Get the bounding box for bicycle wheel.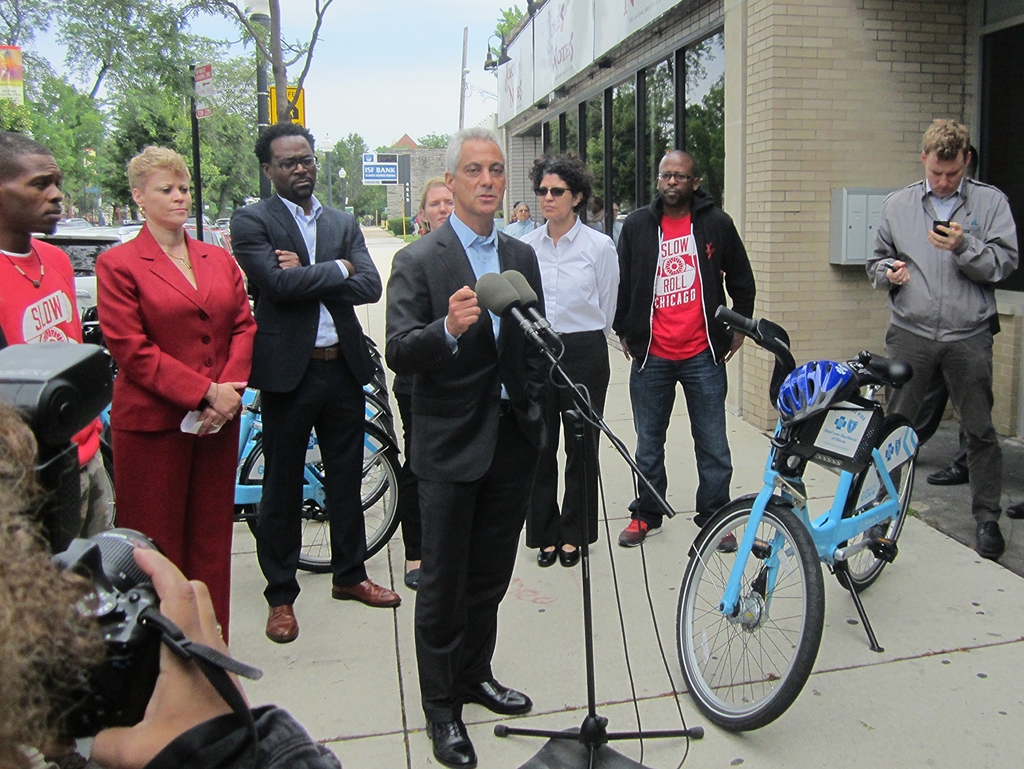
359:456:387:509.
